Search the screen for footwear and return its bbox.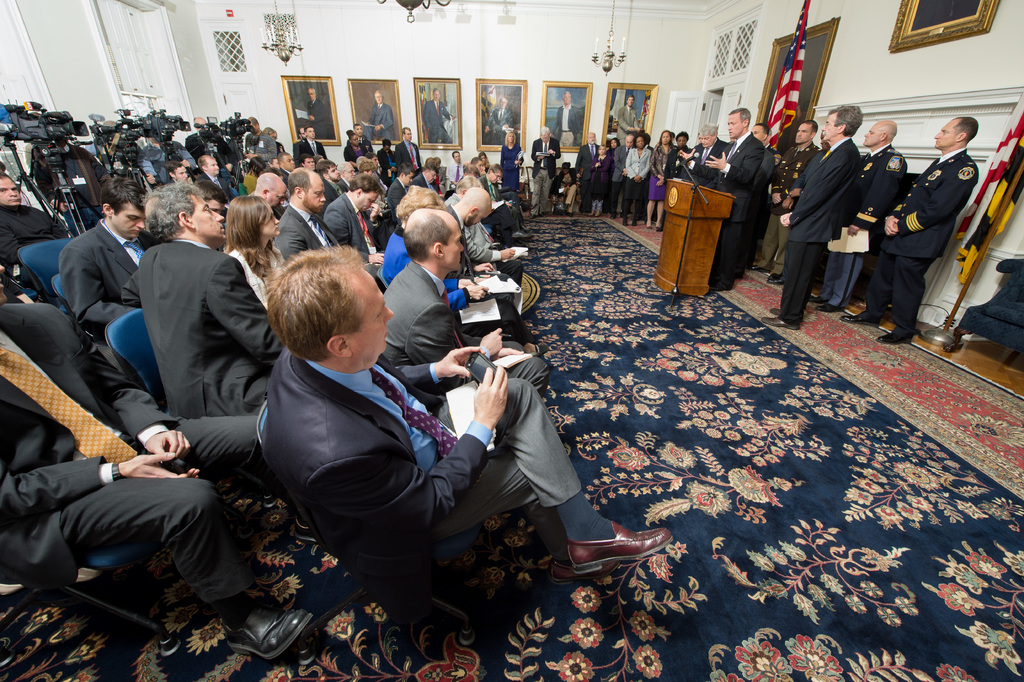
Found: (x1=532, y1=341, x2=550, y2=358).
